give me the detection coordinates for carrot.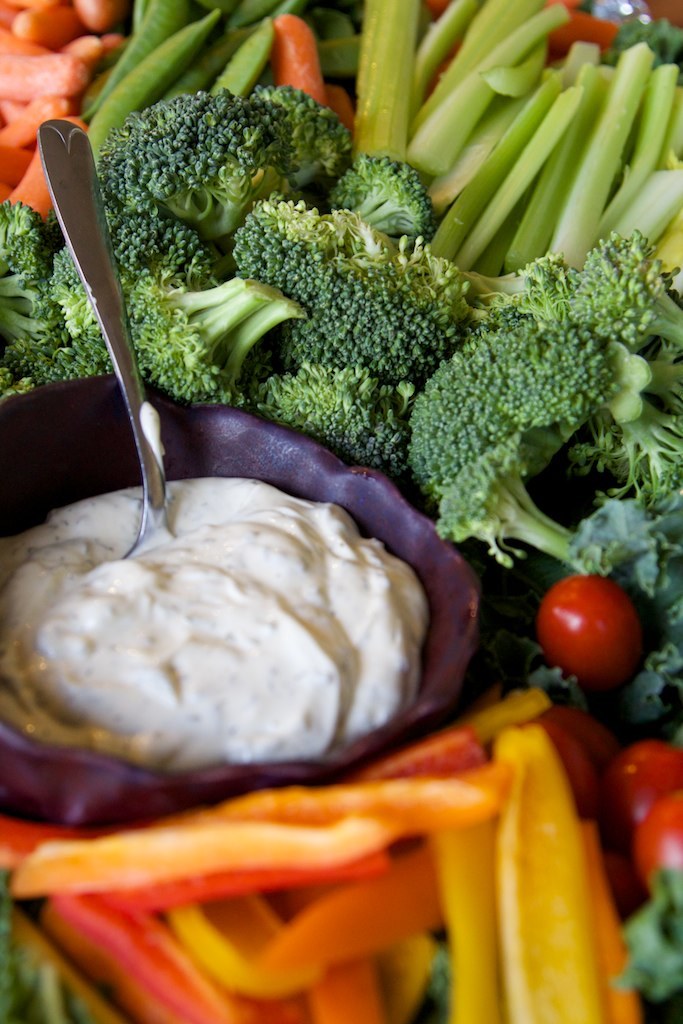
box=[2, 748, 538, 1006].
